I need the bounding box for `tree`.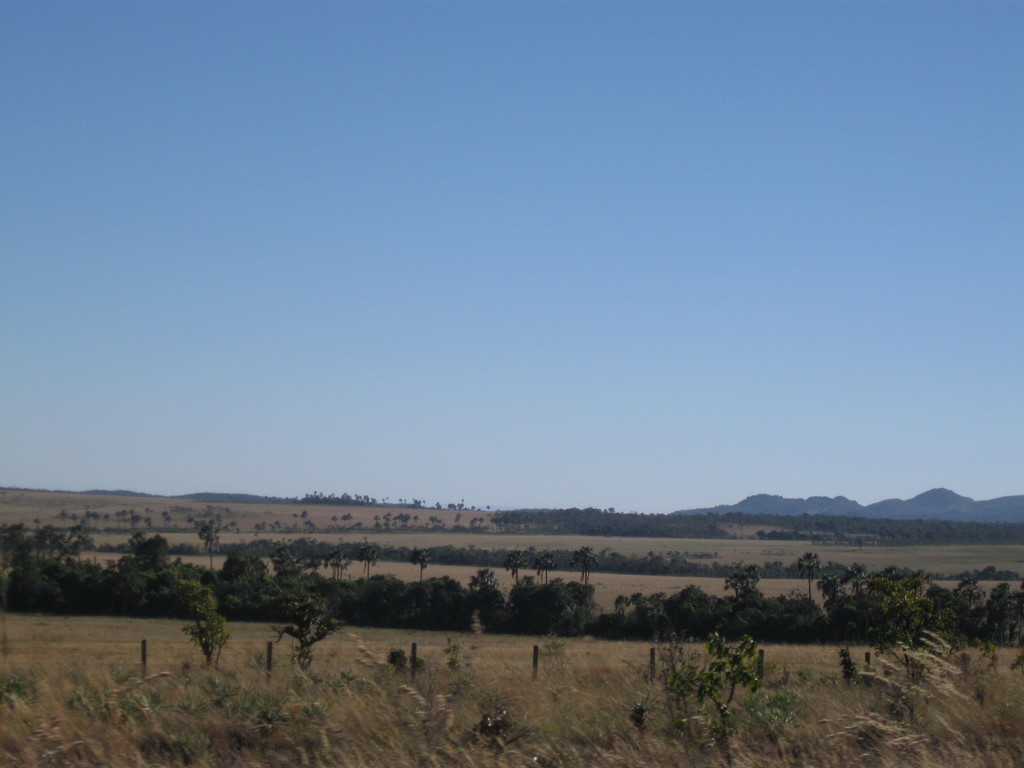
Here it is: rect(798, 545, 828, 604).
